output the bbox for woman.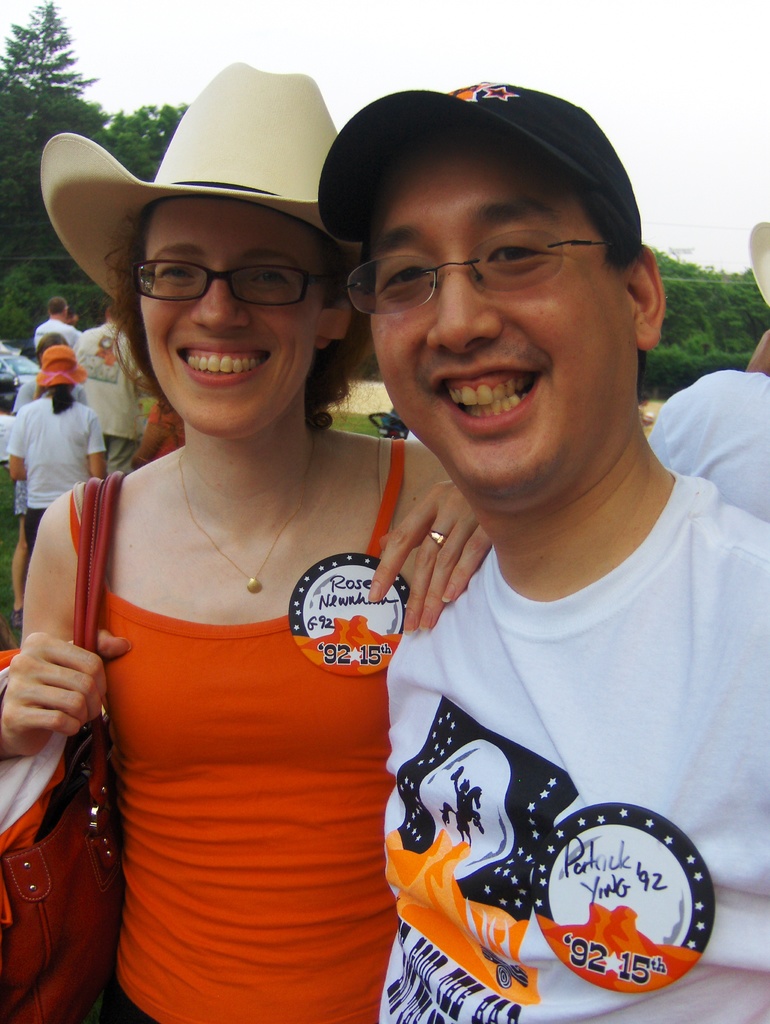
Rect(15, 333, 85, 628).
